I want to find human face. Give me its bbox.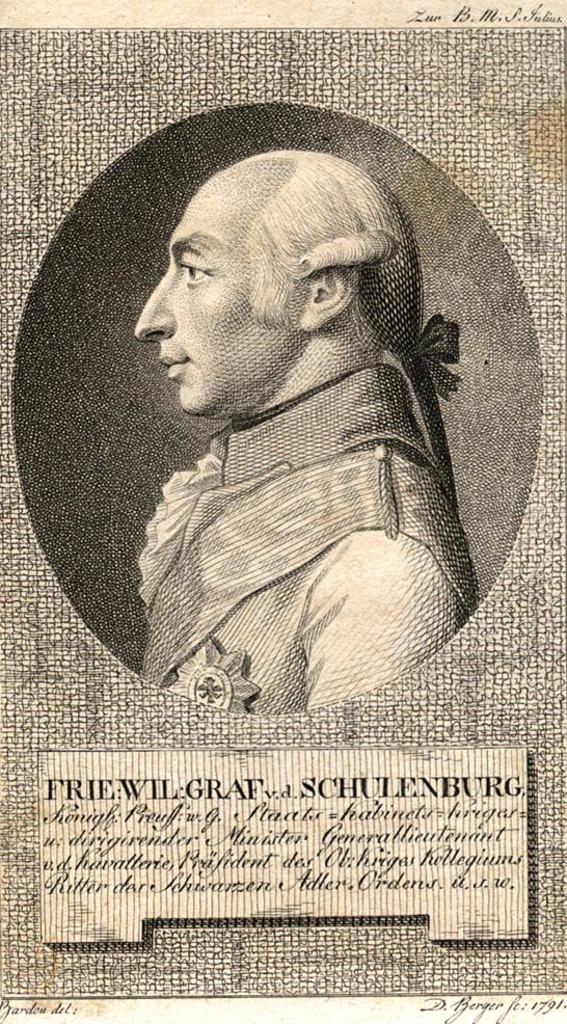
(131, 176, 298, 414).
